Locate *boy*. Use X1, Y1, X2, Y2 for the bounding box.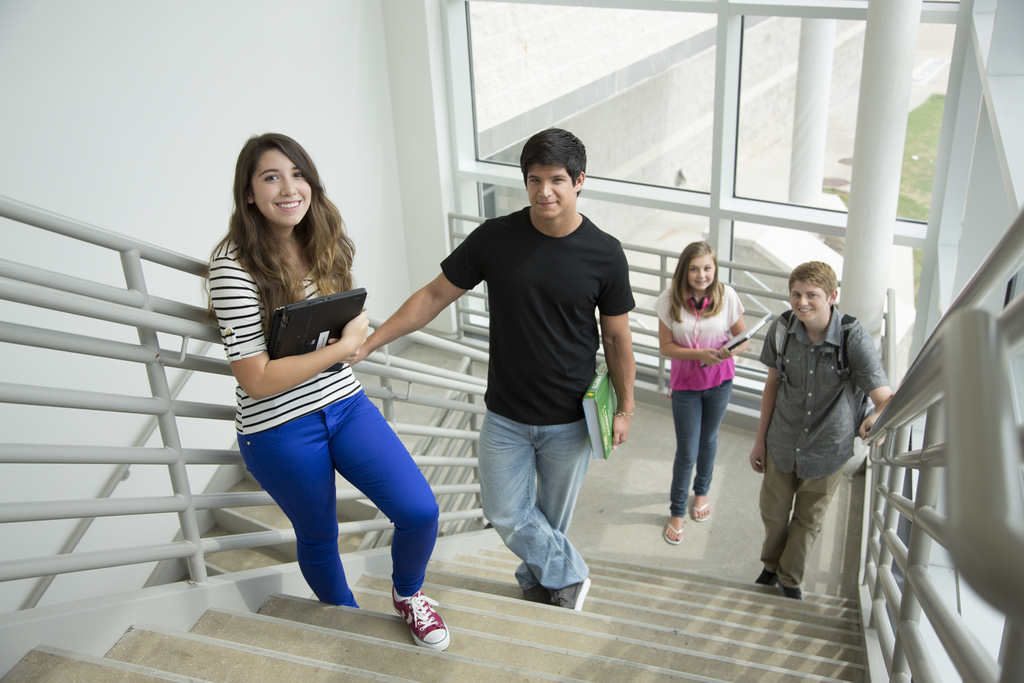
347, 128, 634, 611.
